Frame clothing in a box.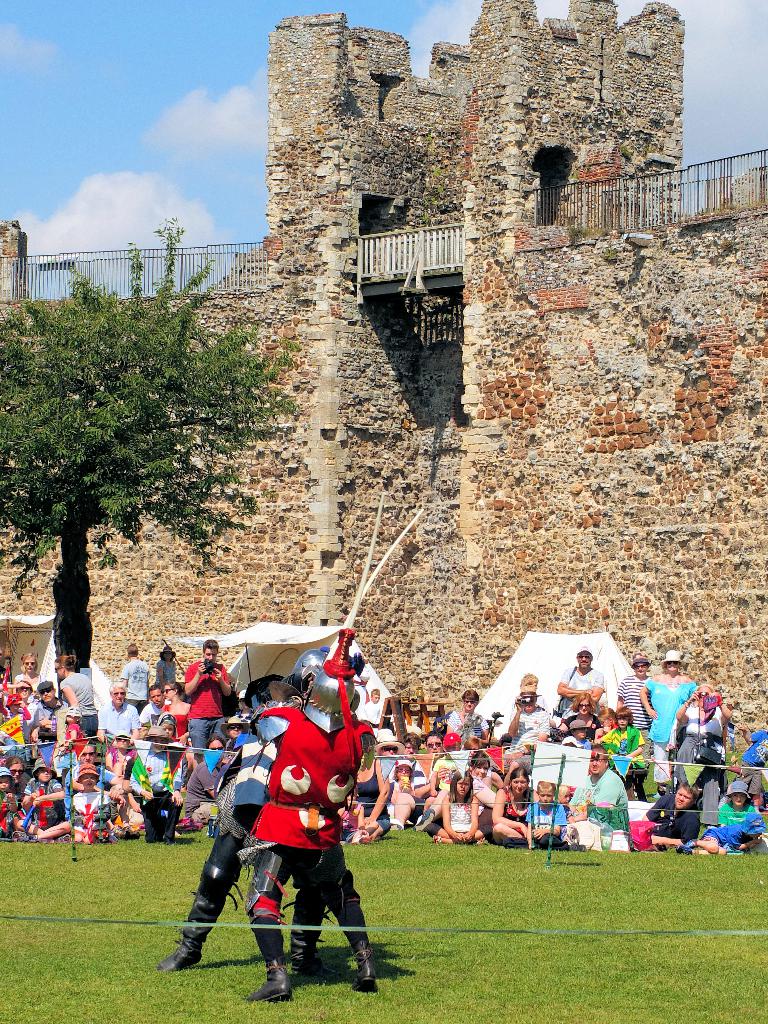
bbox(560, 662, 609, 707).
